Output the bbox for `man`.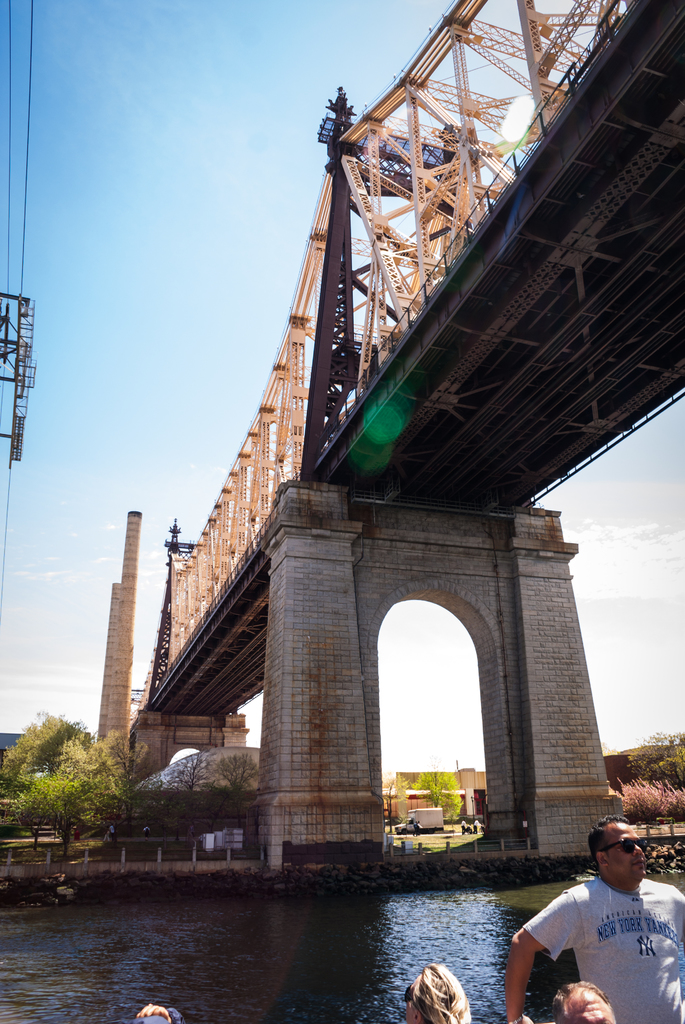
select_region(554, 981, 618, 1023).
